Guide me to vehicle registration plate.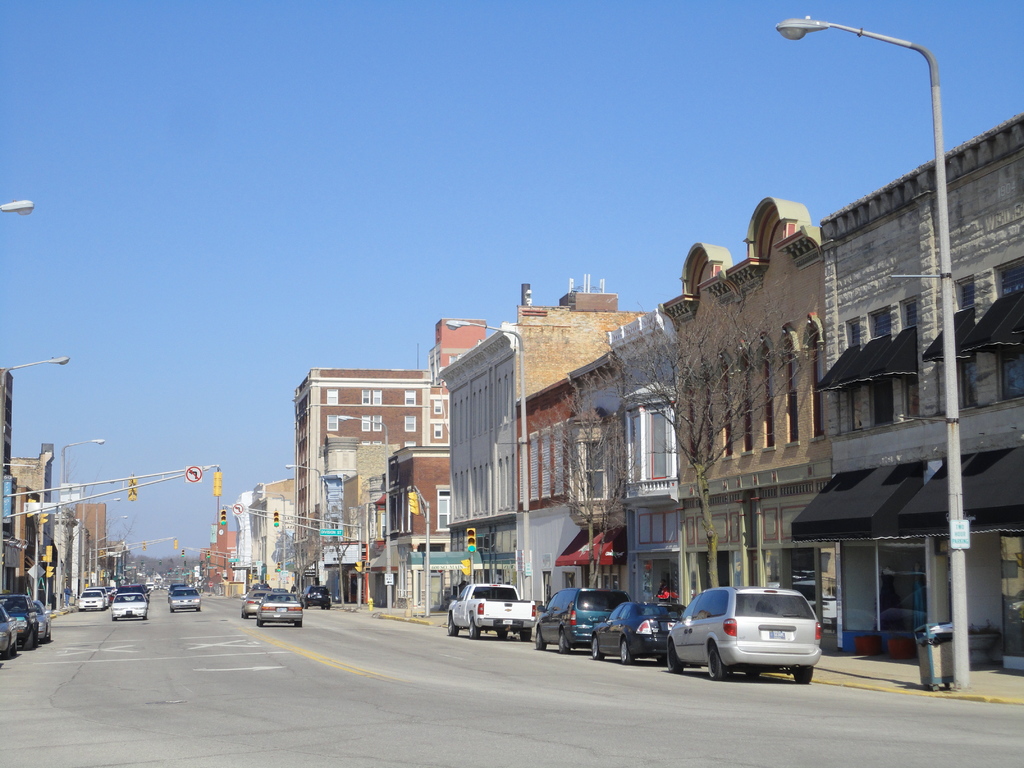
Guidance: 275/607/287/614.
